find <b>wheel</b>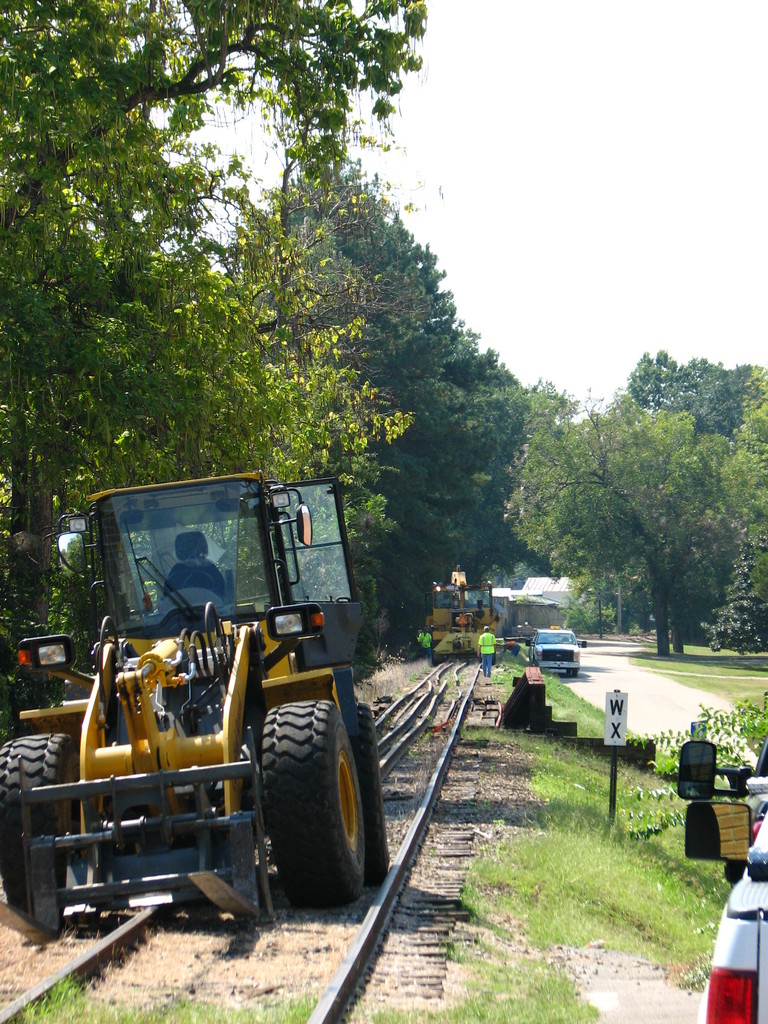
163 569 216 592
